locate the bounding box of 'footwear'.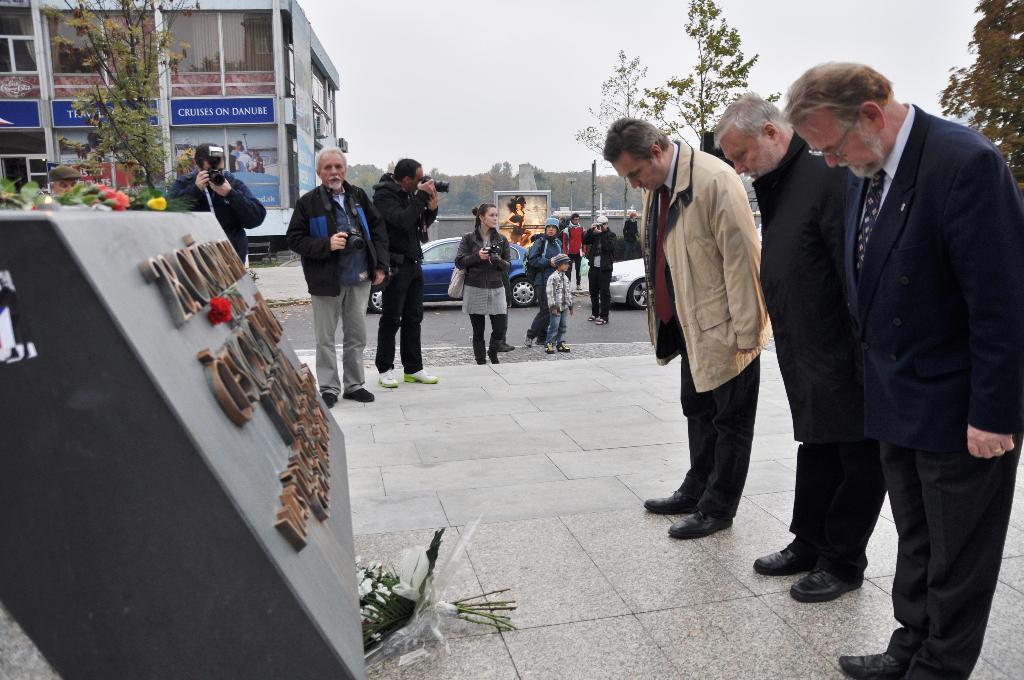
Bounding box: (left=790, top=570, right=865, bottom=608).
